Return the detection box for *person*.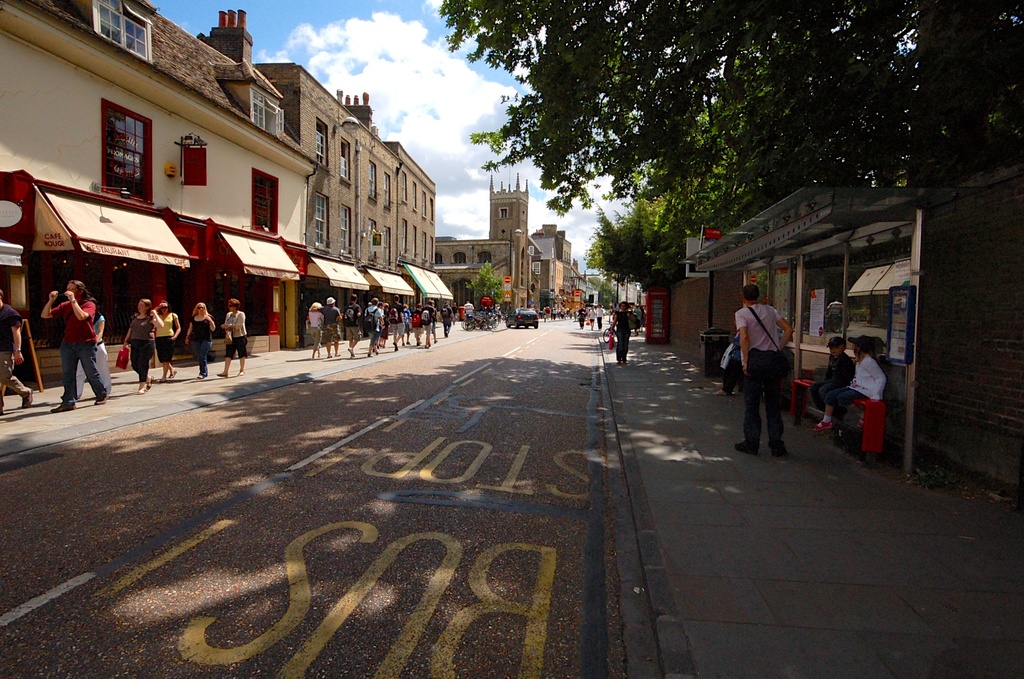
bbox=[186, 297, 219, 380].
